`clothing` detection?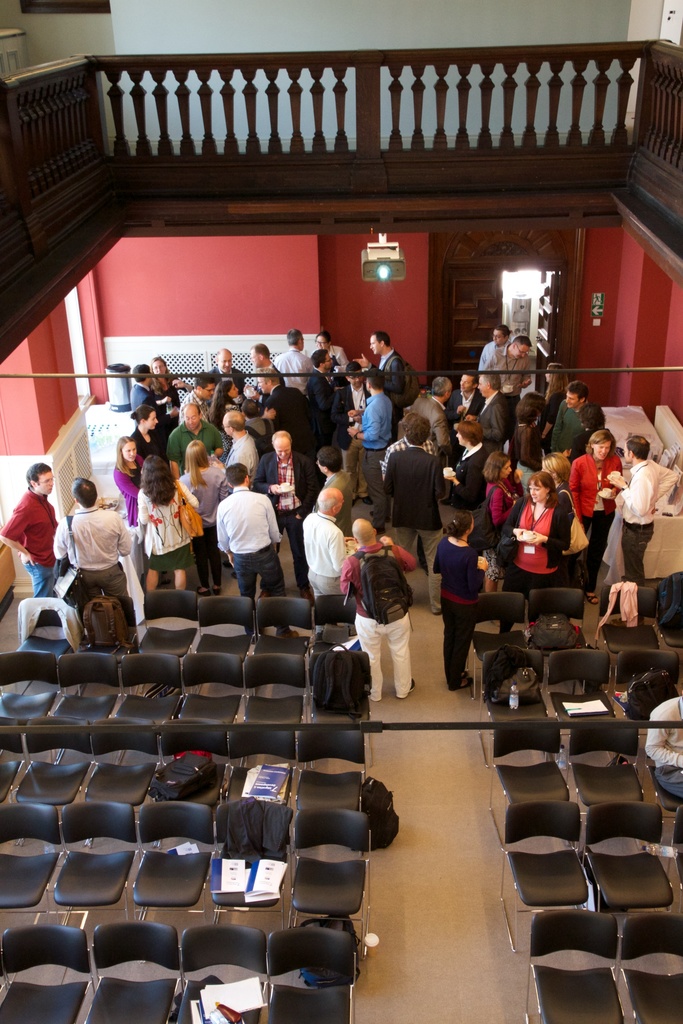
<region>315, 344, 350, 387</region>
